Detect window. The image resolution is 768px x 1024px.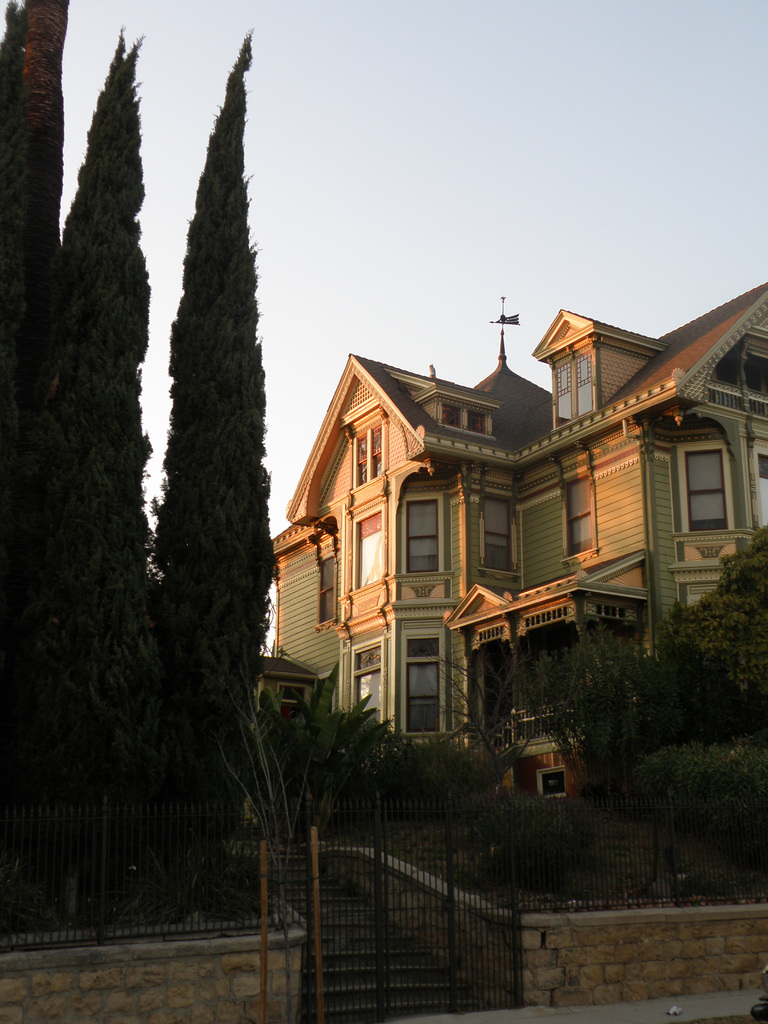
detection(403, 634, 445, 734).
